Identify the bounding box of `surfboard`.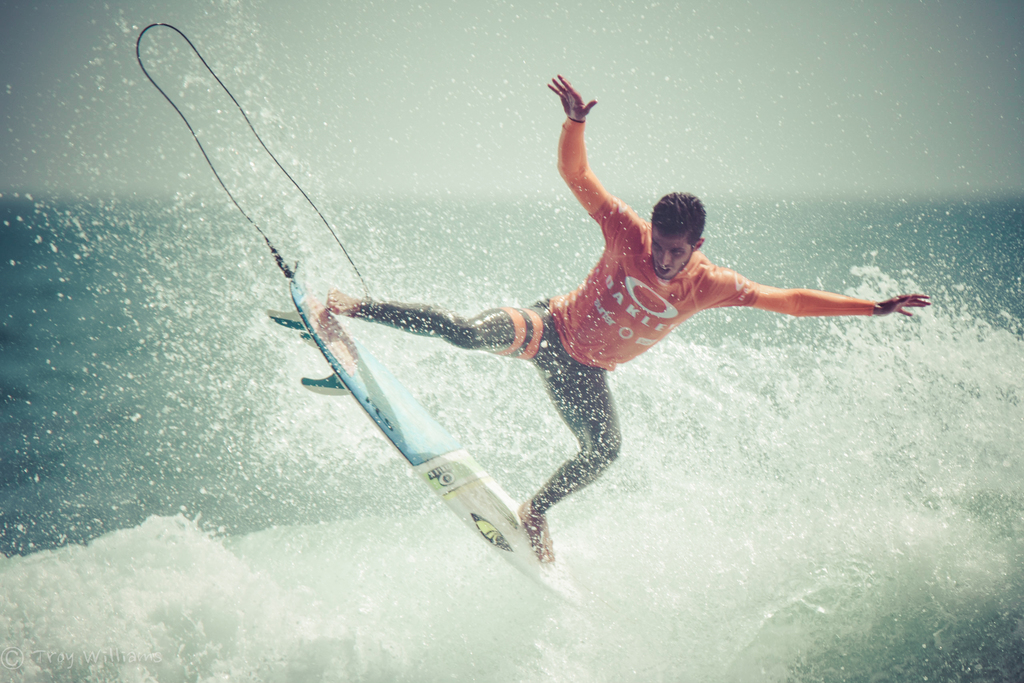
locate(259, 280, 583, 606).
